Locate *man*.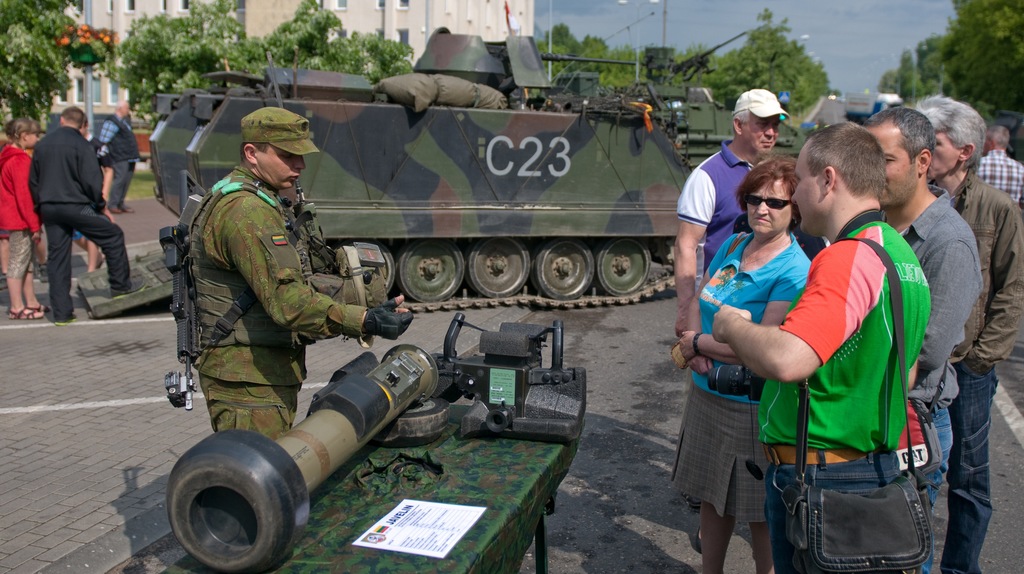
Bounding box: Rect(972, 125, 1023, 206).
